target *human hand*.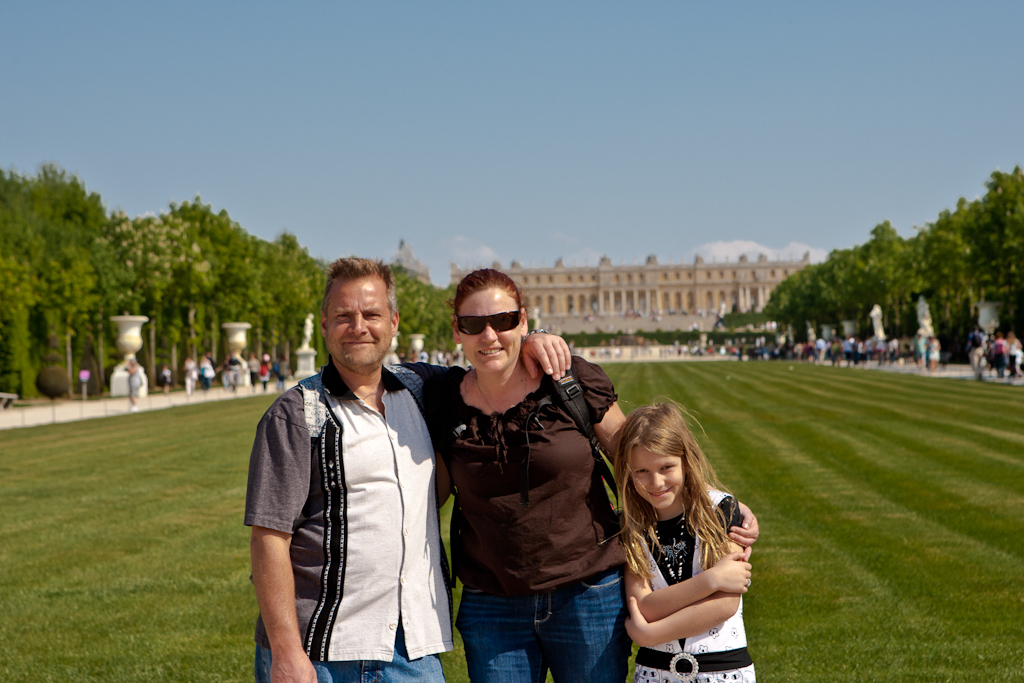
Target region: 727, 505, 761, 550.
